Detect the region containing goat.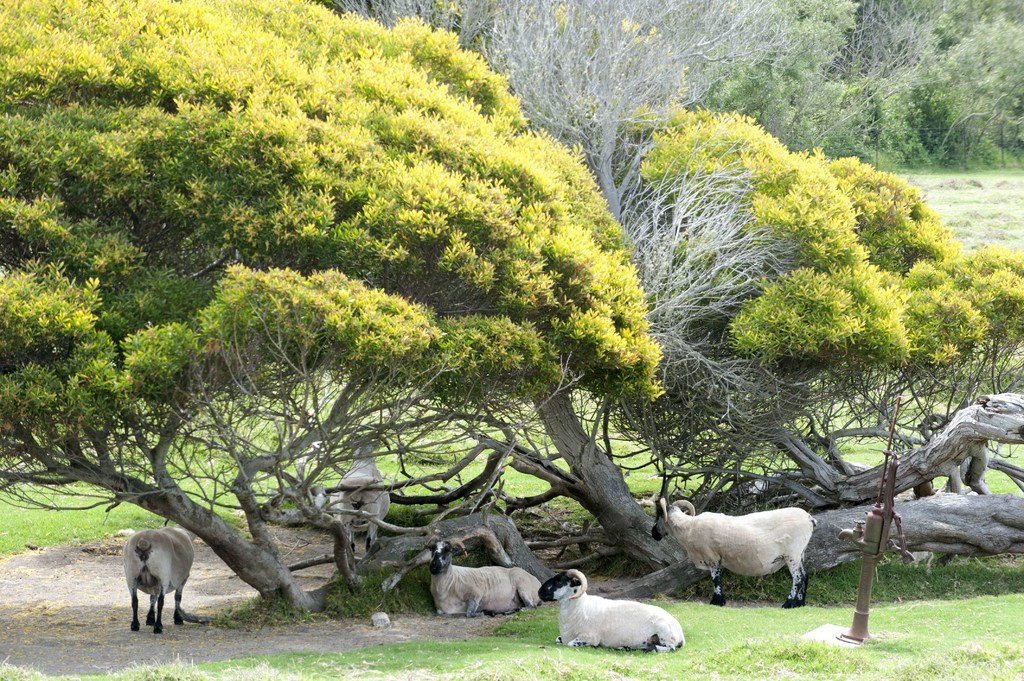
bbox=[331, 460, 388, 564].
